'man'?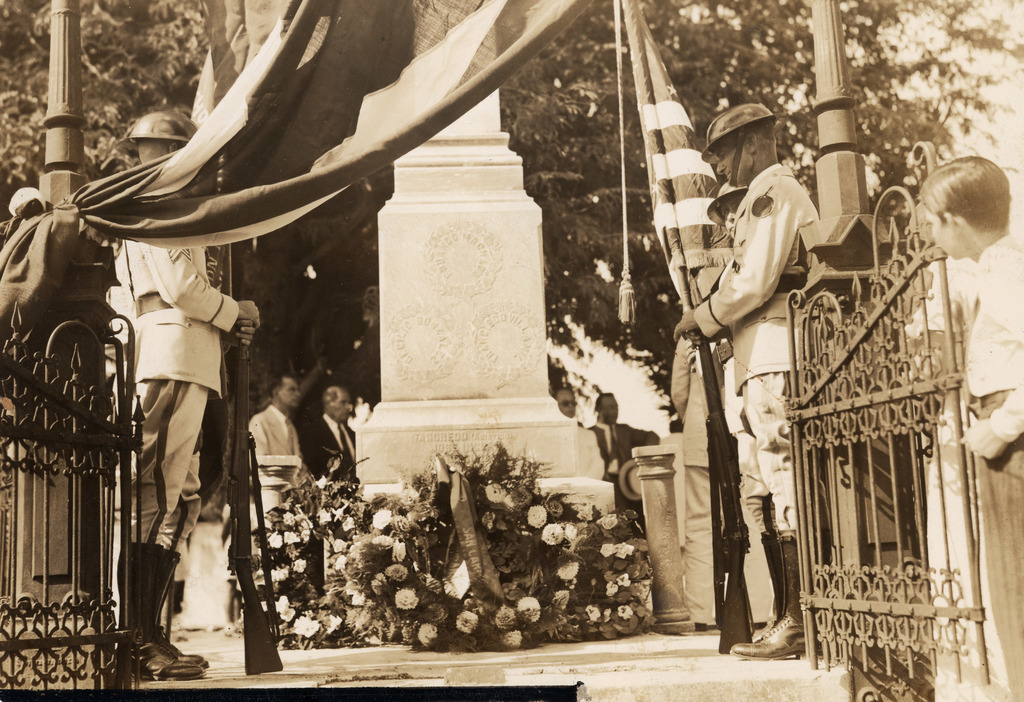
675/99/817/660
